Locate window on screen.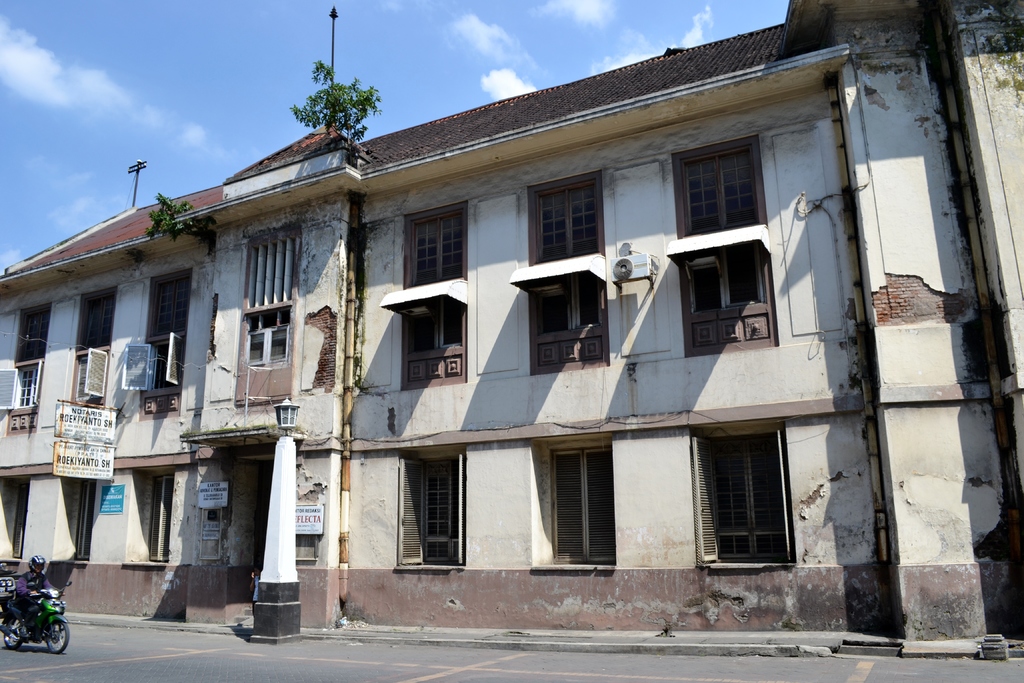
On screen at locate(148, 268, 189, 333).
